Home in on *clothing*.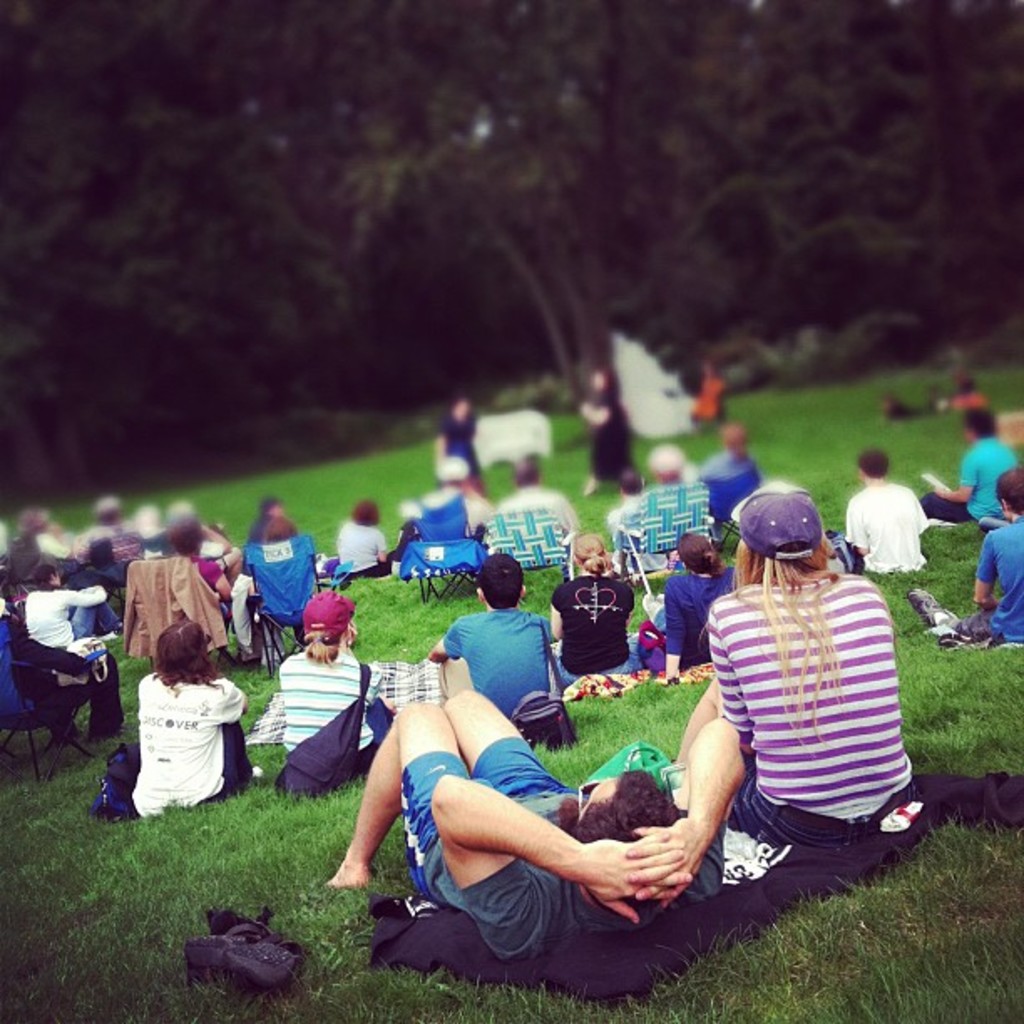
Homed in at left=442, top=614, right=564, bottom=723.
